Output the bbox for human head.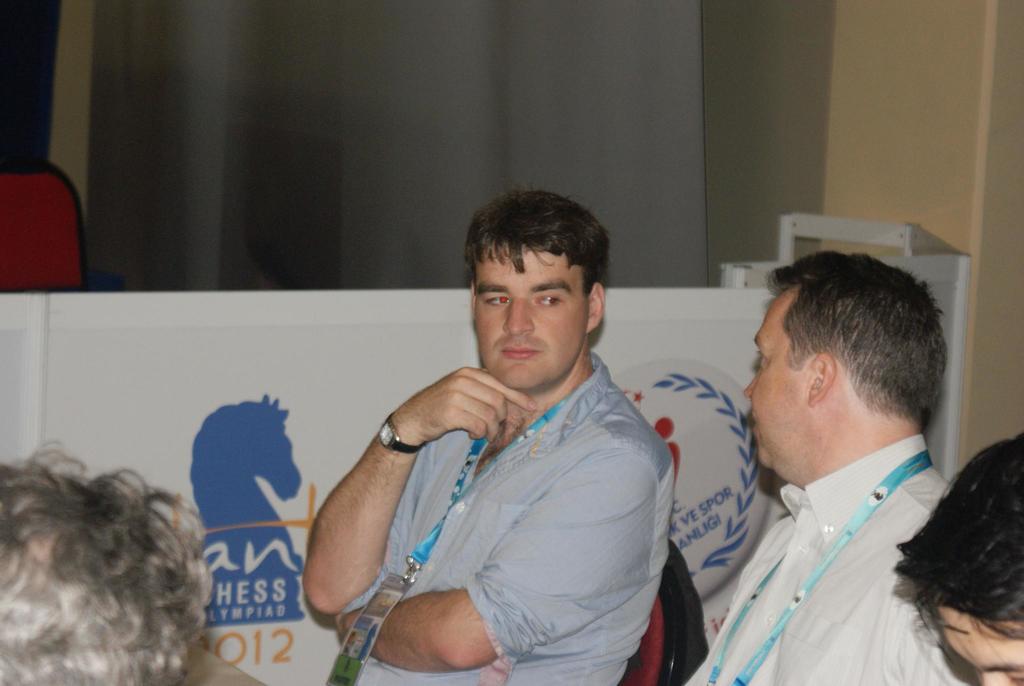
x1=741, y1=252, x2=952, y2=490.
